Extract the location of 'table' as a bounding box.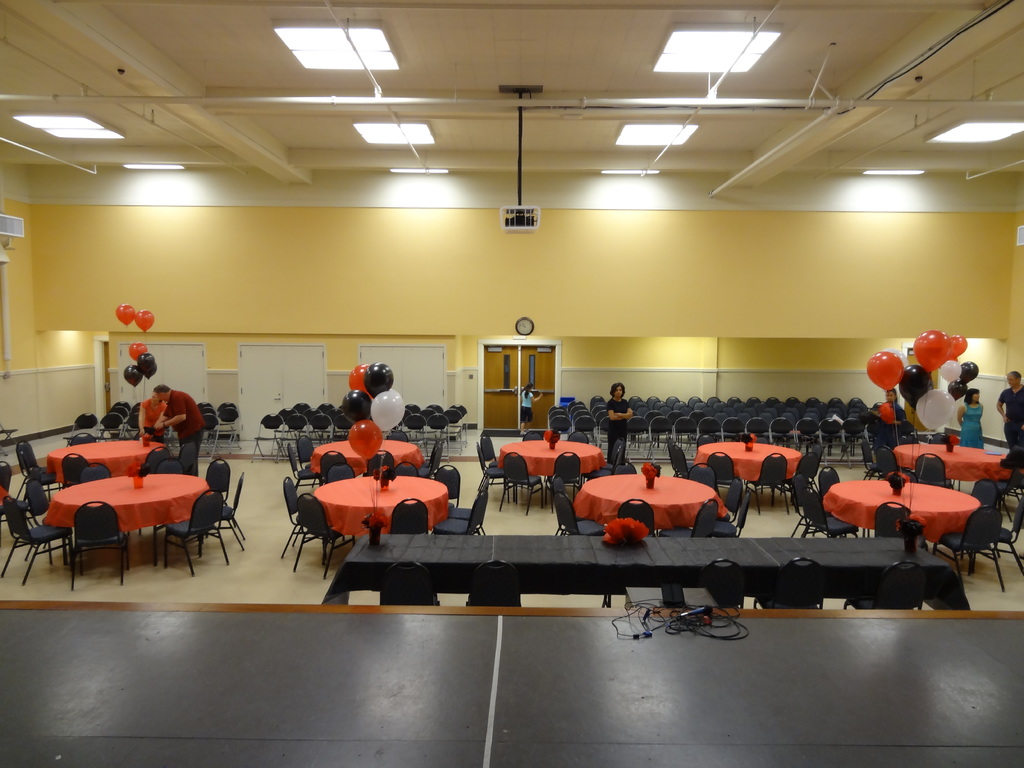
box=[822, 479, 982, 546].
